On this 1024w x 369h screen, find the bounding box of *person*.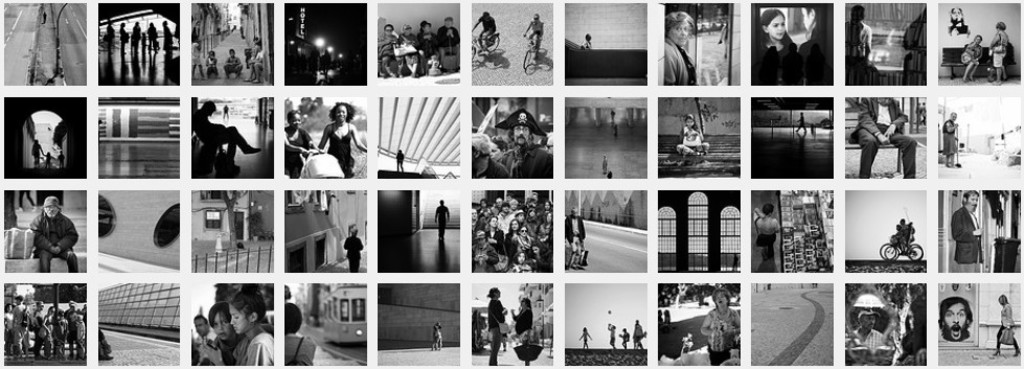
Bounding box: bbox=(852, 95, 916, 181).
